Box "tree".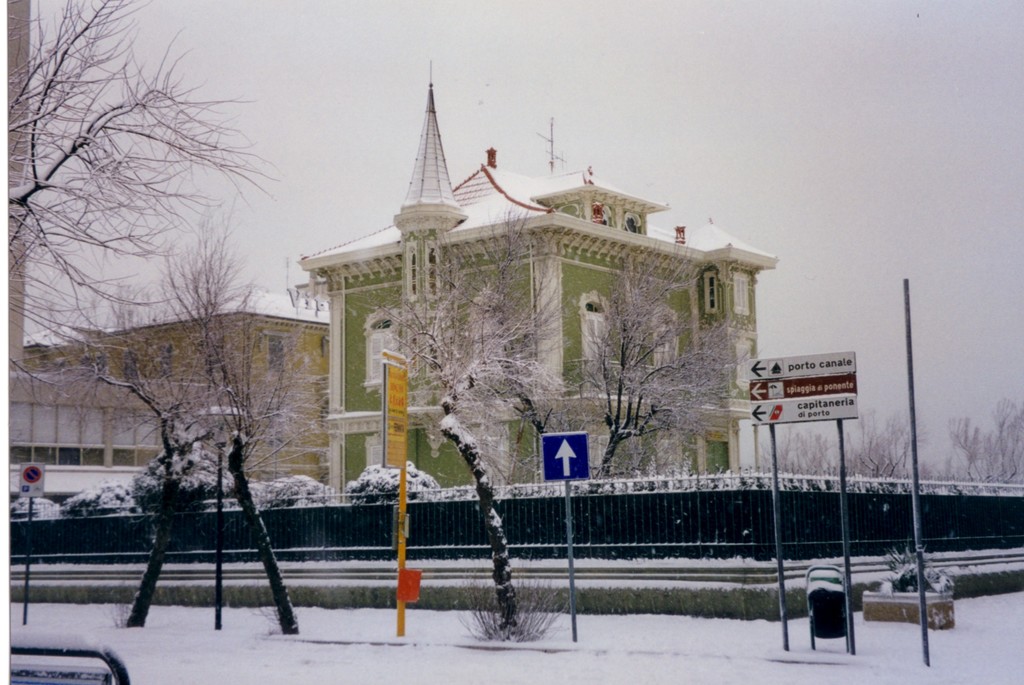
left=0, top=0, right=322, bottom=684.
